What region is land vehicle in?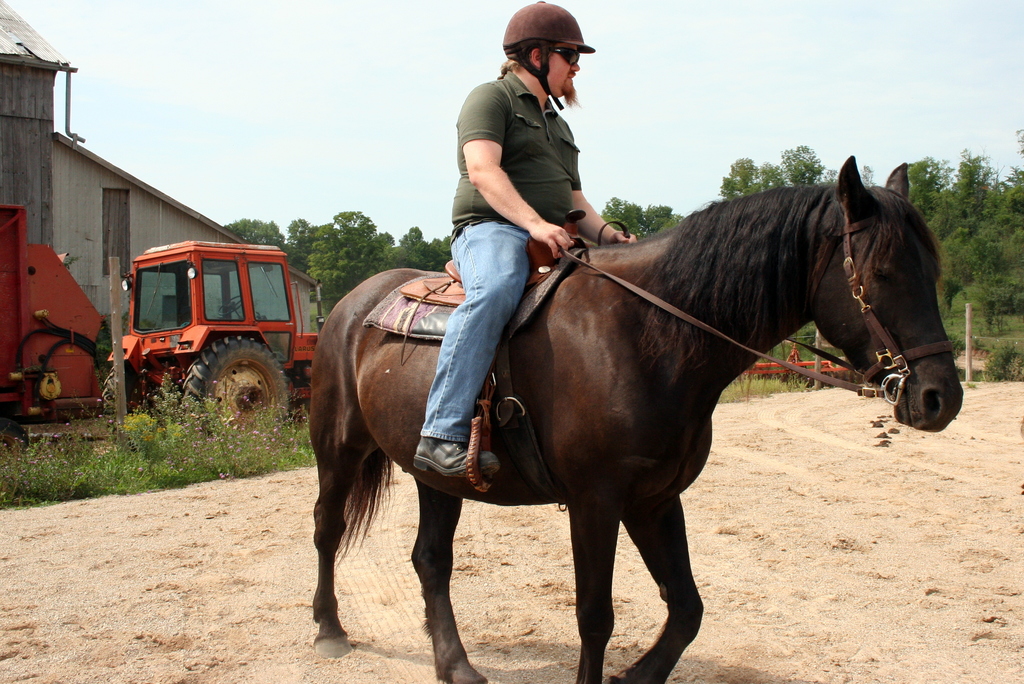
box(742, 342, 858, 384).
